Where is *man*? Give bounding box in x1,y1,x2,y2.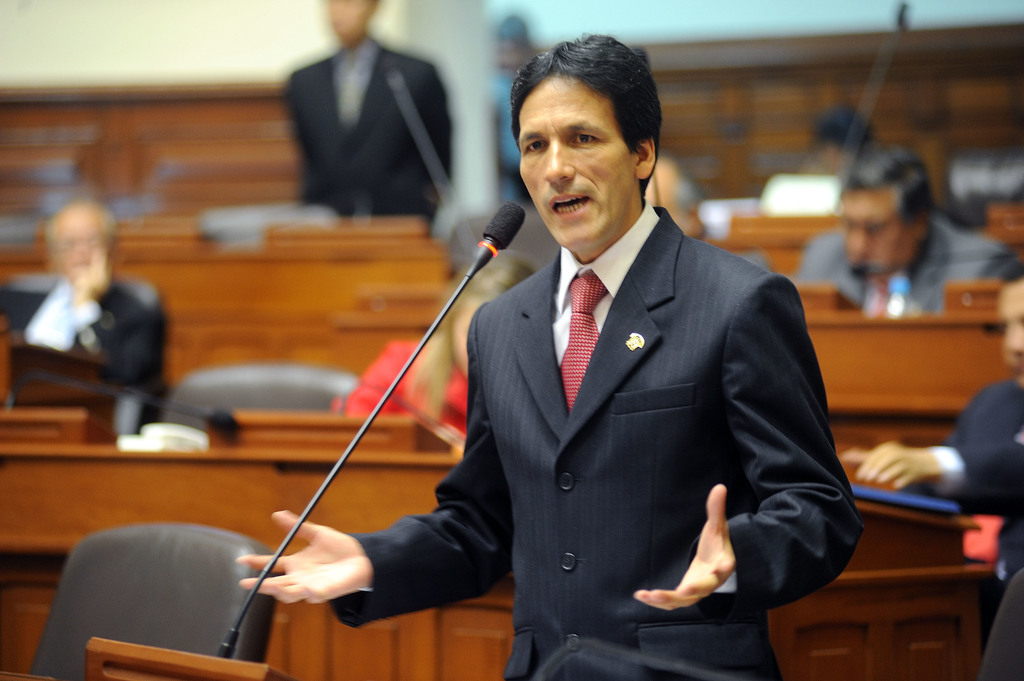
279,0,455,236.
